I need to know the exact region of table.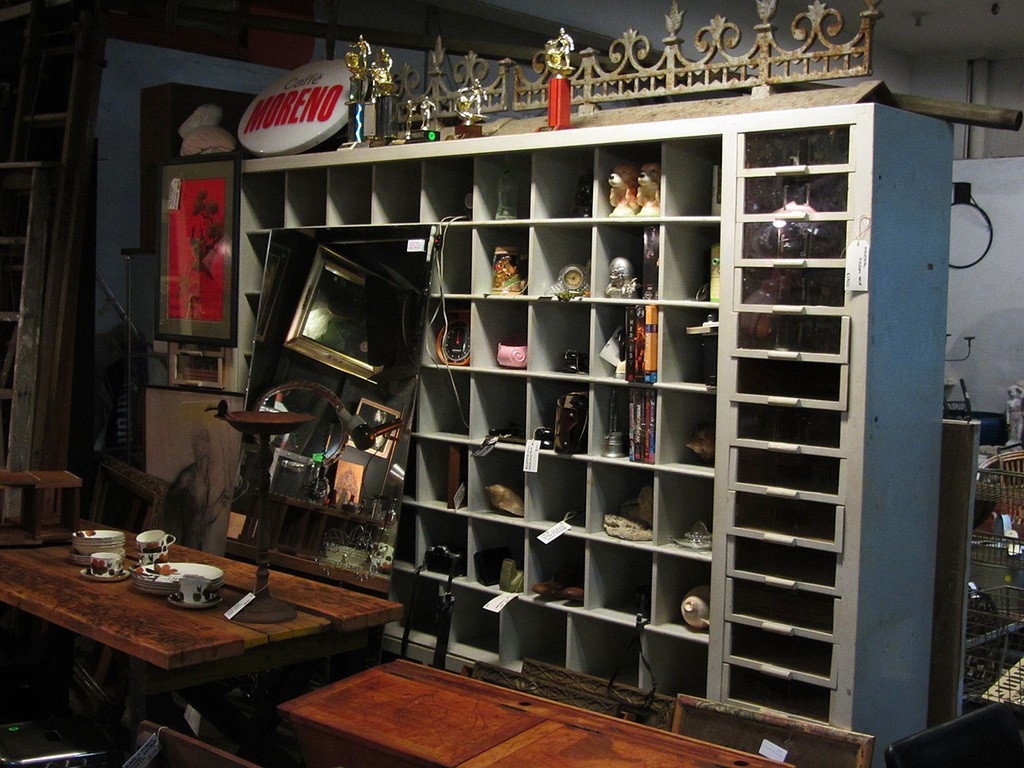
Region: 35:527:391:754.
